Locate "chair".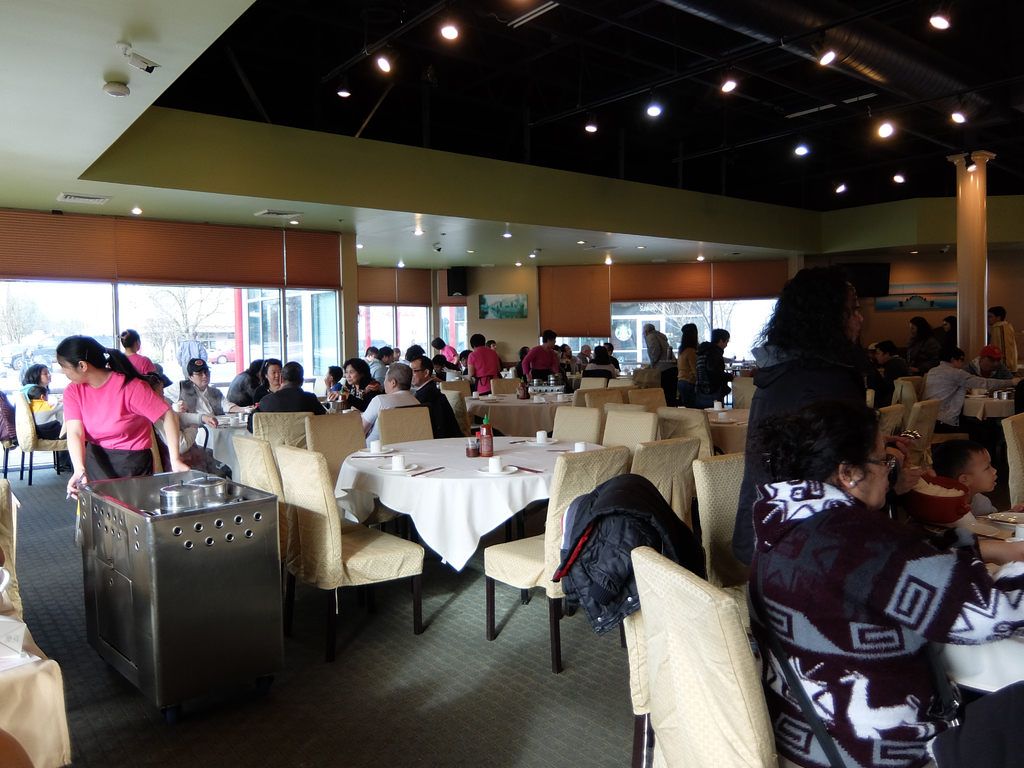
Bounding box: left=307, top=413, right=397, bottom=527.
